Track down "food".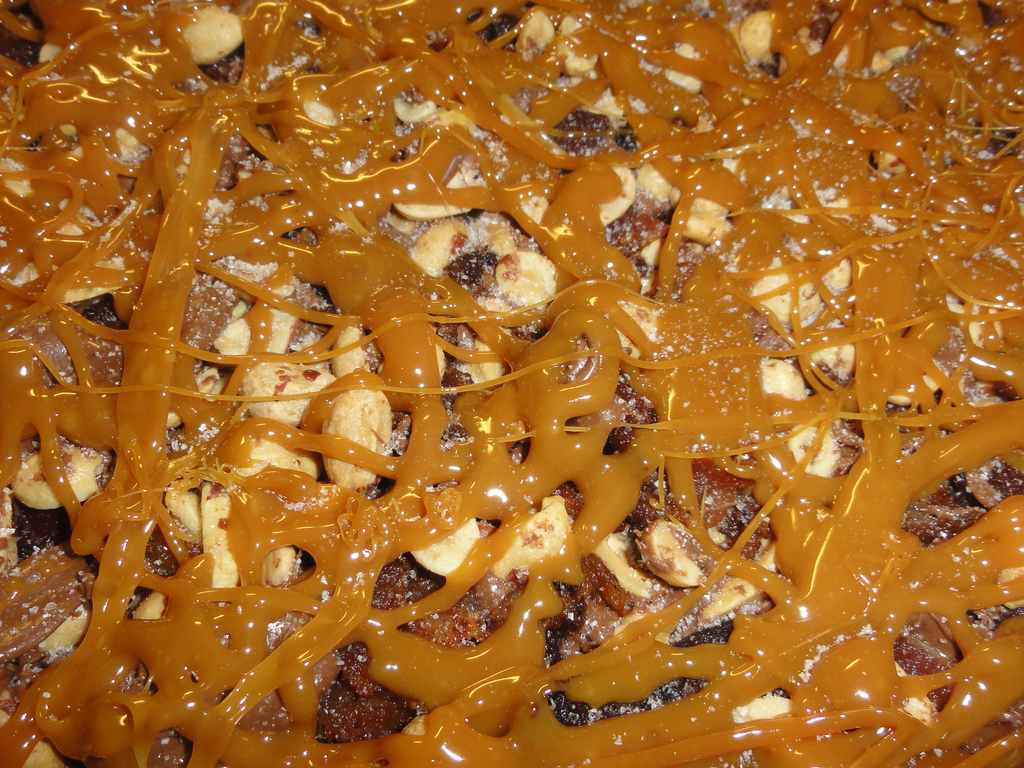
Tracked to region(0, 0, 48, 767).
